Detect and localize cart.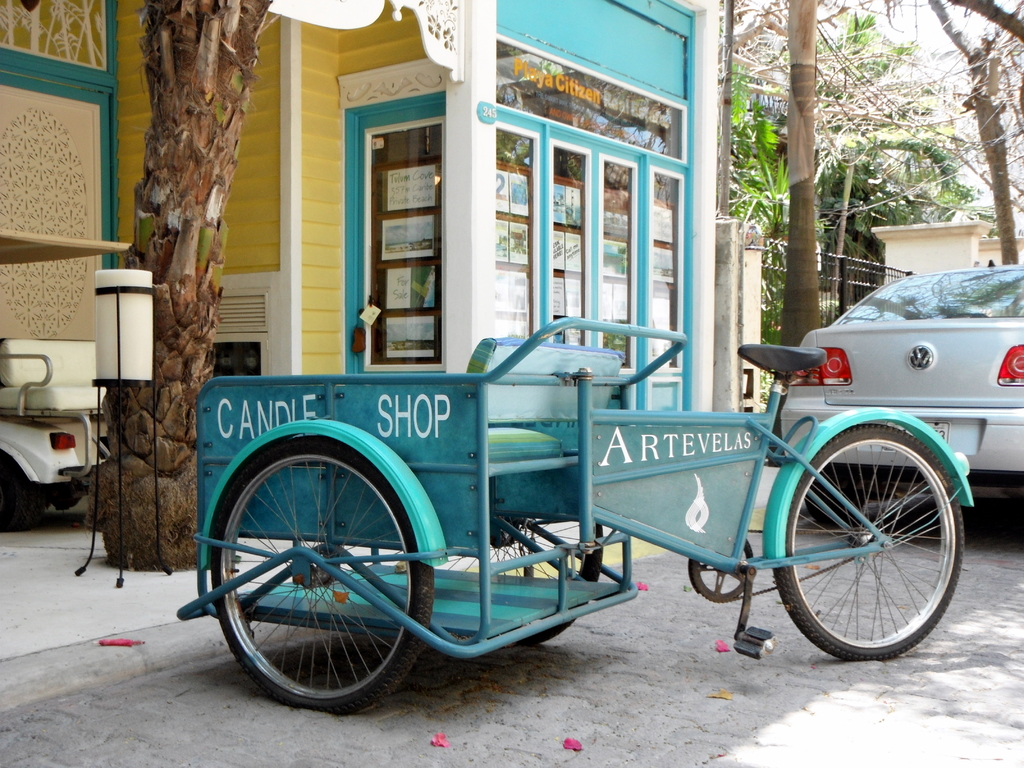
Localized at bbox=[0, 341, 112, 537].
